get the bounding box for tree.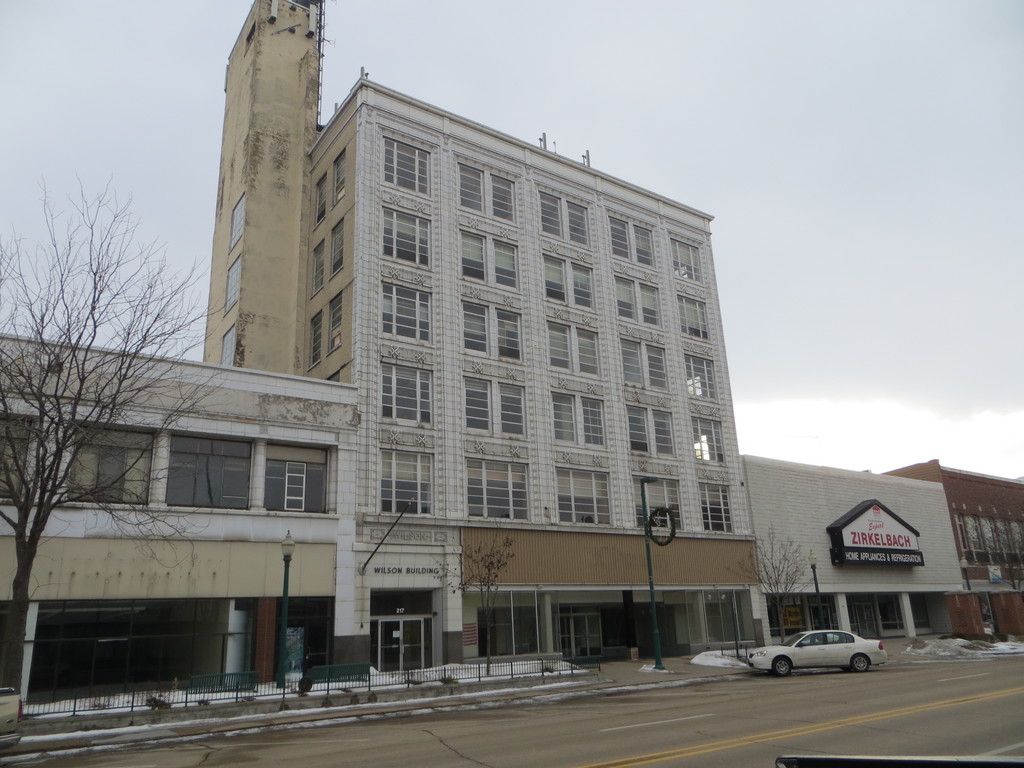
box(728, 526, 816, 646).
